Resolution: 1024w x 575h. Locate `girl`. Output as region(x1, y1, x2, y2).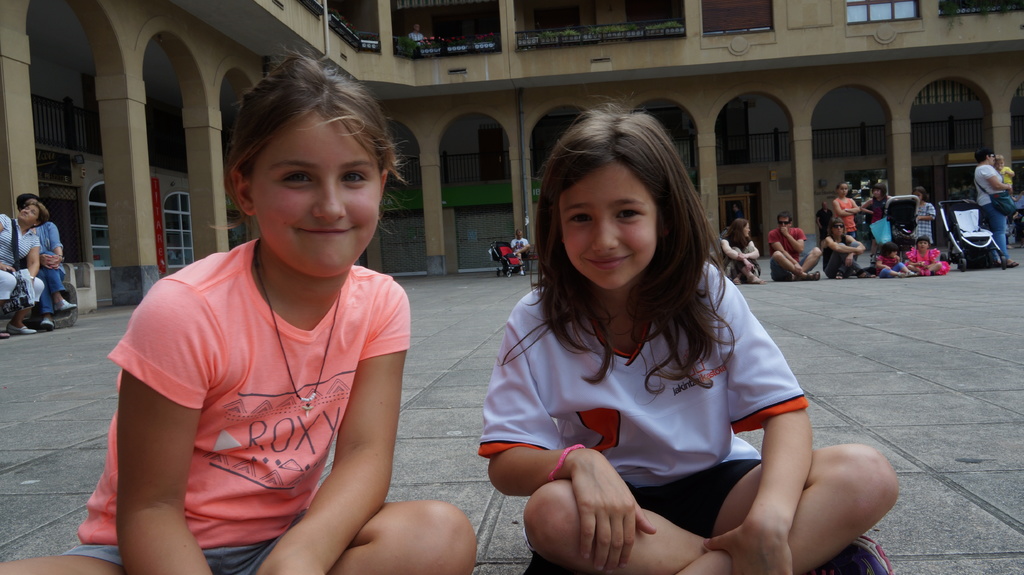
region(0, 48, 480, 574).
